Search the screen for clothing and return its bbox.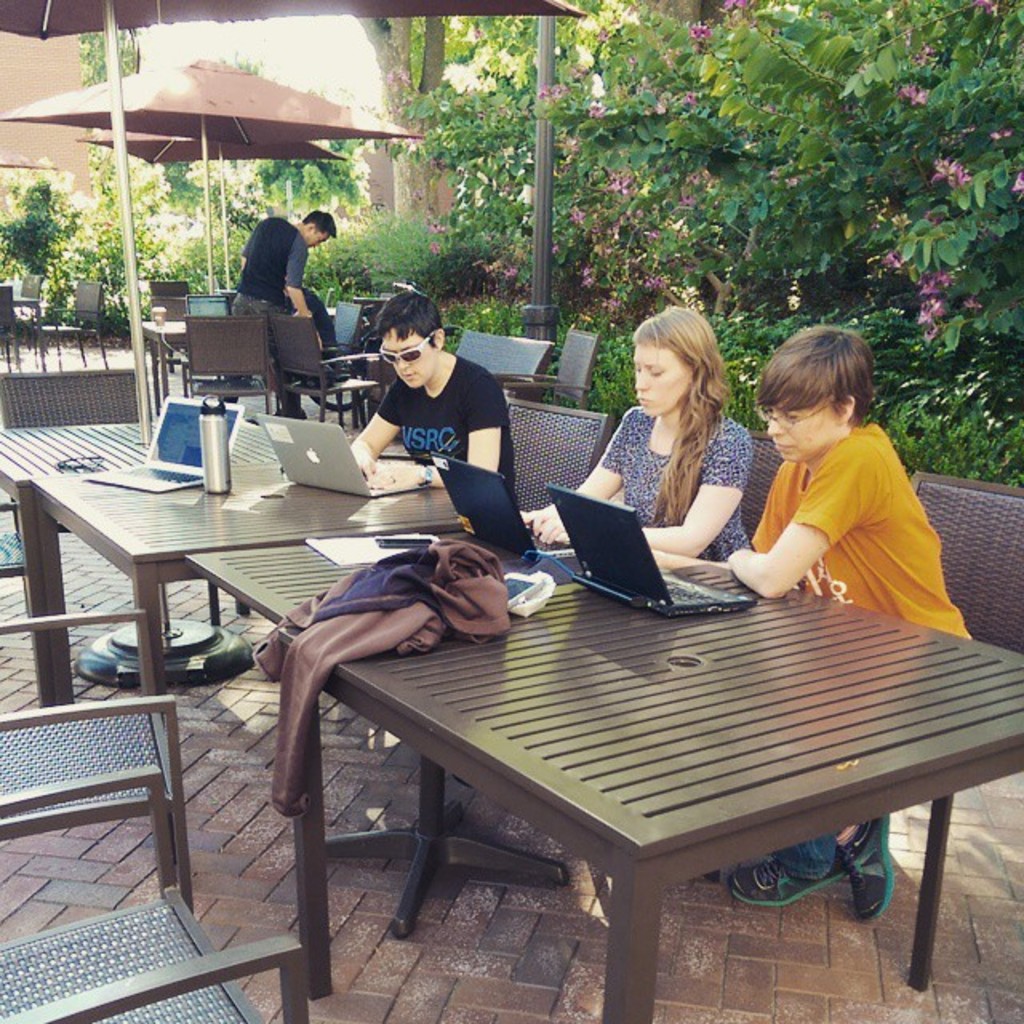
Found: <region>360, 346, 539, 501</region>.
